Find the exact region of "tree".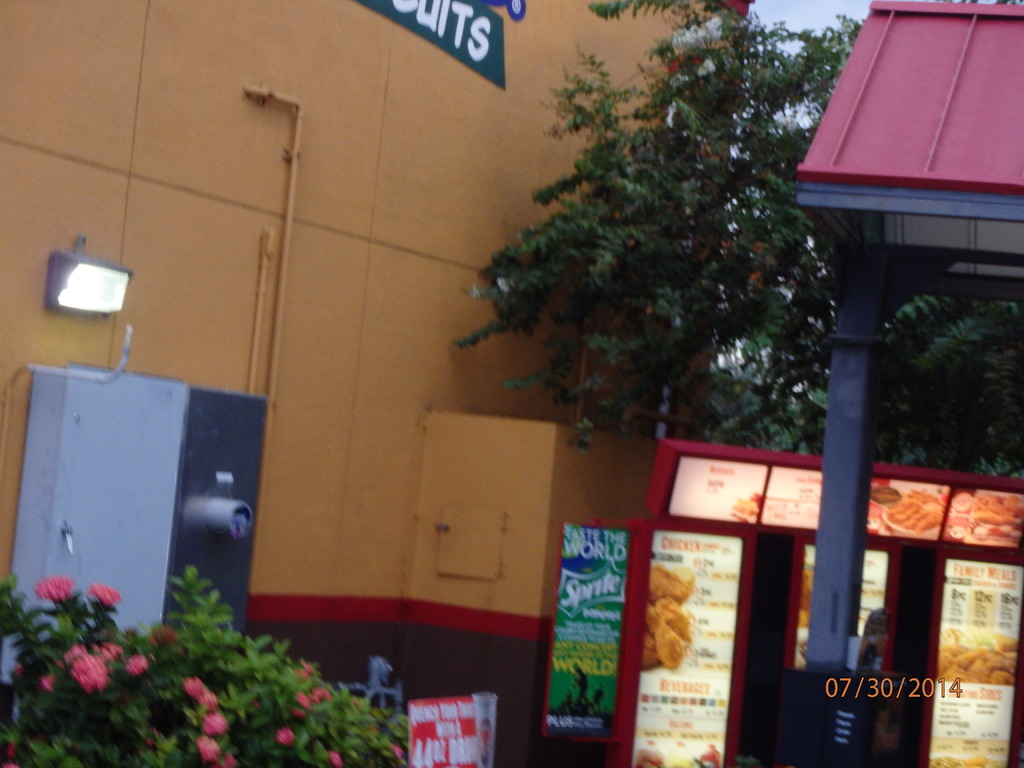
Exact region: region(455, 0, 1022, 477).
